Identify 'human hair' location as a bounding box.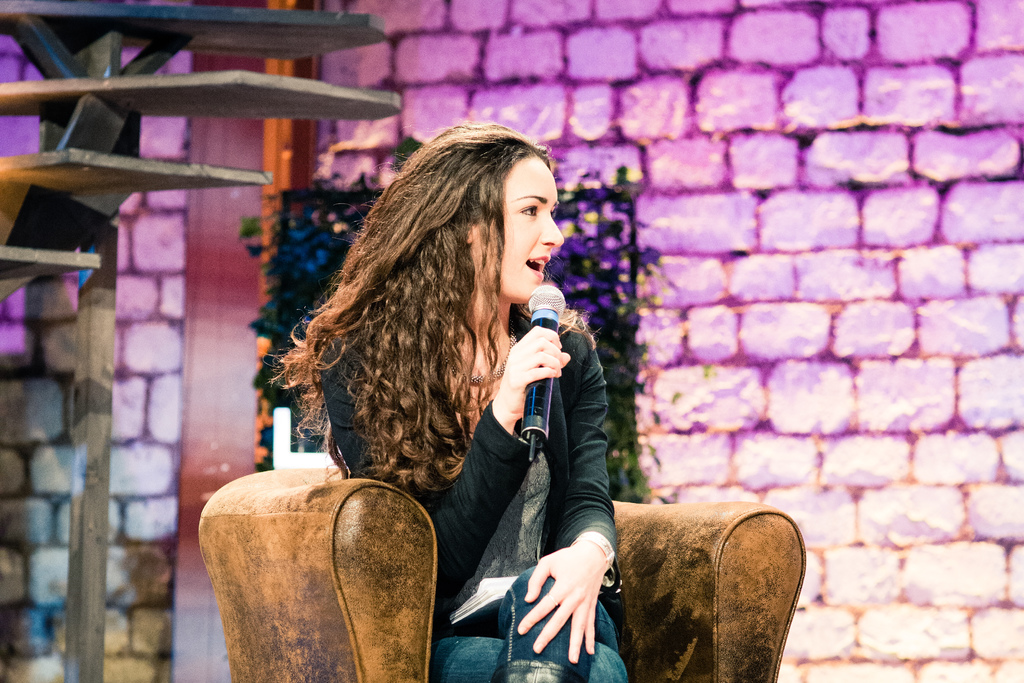
l=319, t=103, r=573, b=542.
